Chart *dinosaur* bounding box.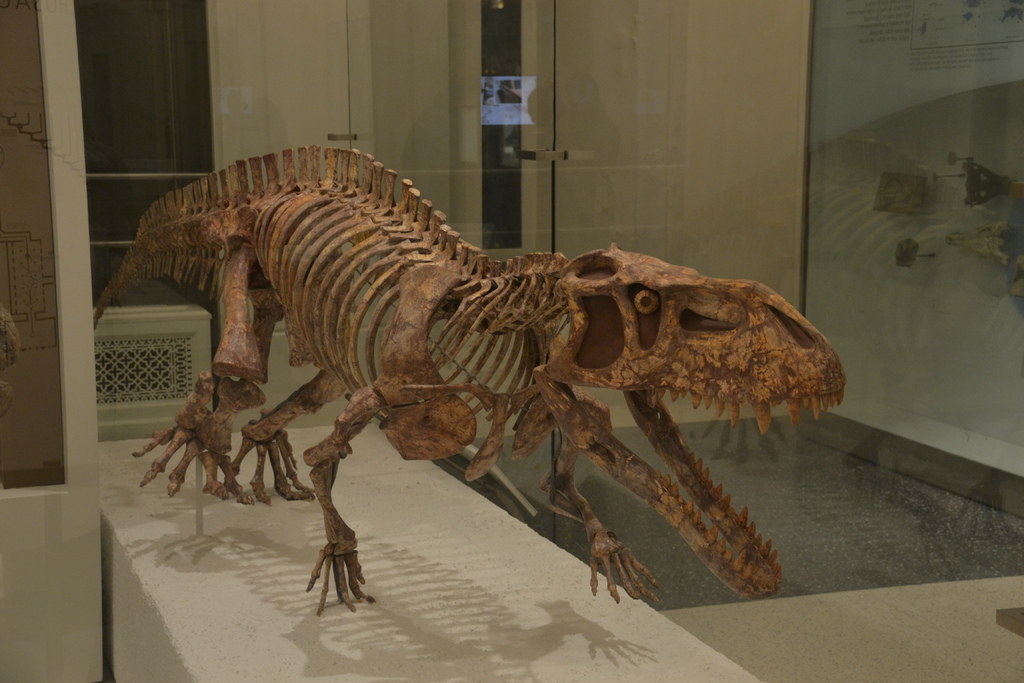
Charted: <region>93, 144, 852, 620</region>.
